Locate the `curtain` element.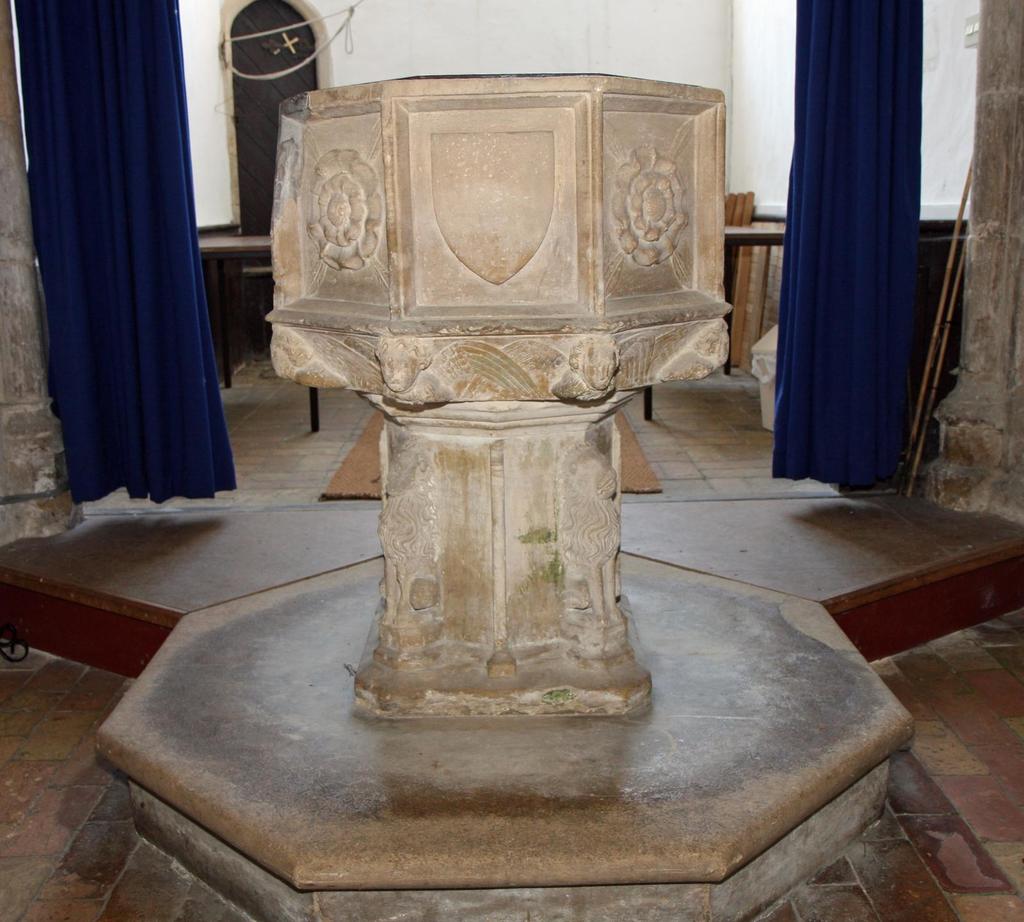
Element bbox: region(26, 0, 219, 562).
